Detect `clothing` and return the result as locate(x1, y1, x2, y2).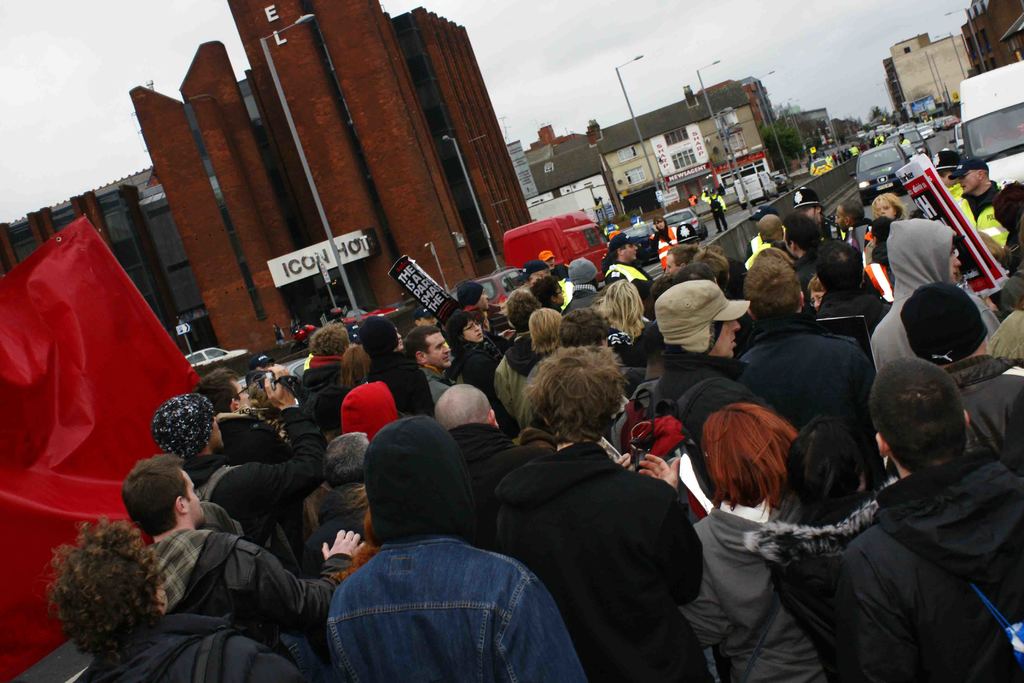
locate(474, 392, 710, 677).
